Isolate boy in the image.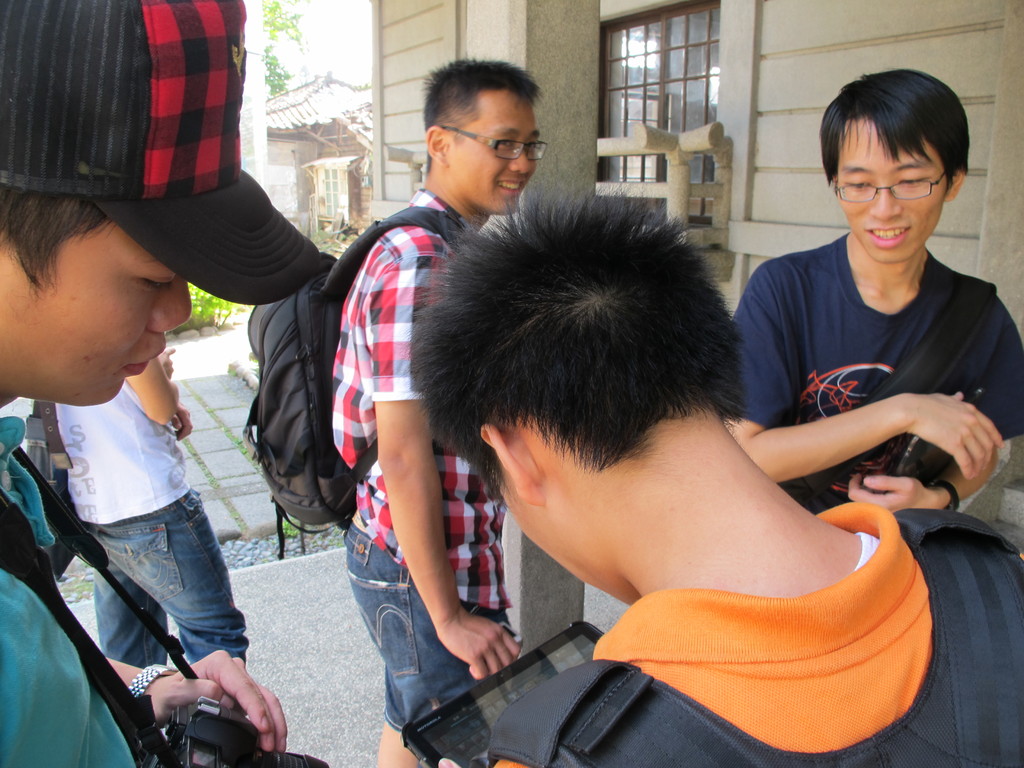
Isolated region: <region>390, 196, 1023, 767</region>.
